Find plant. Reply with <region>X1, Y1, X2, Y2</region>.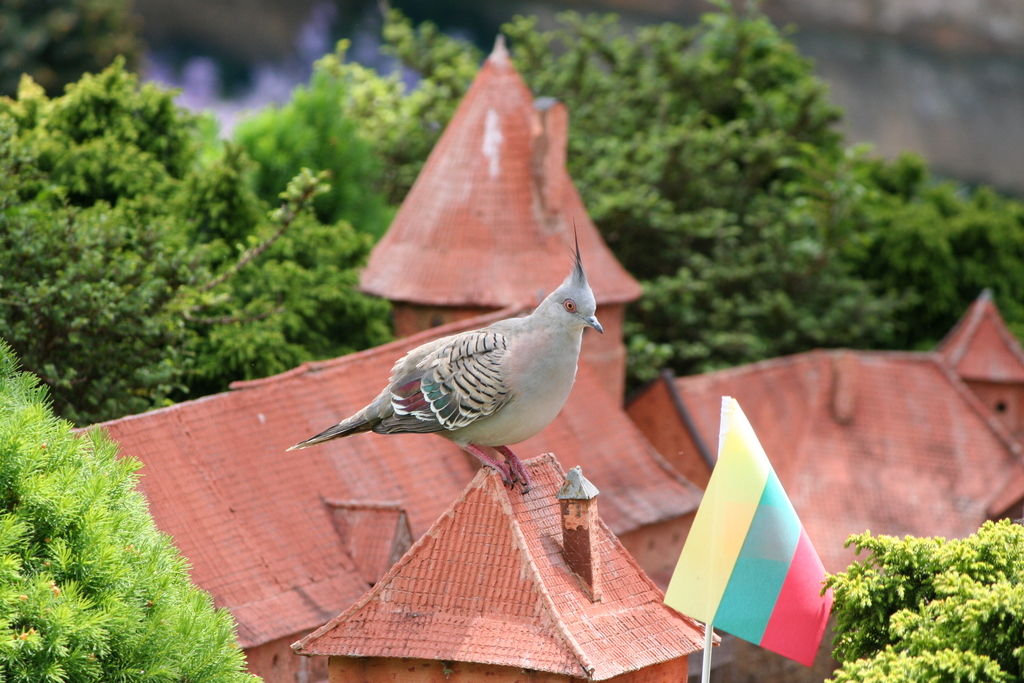
<region>940, 169, 1023, 343</region>.
